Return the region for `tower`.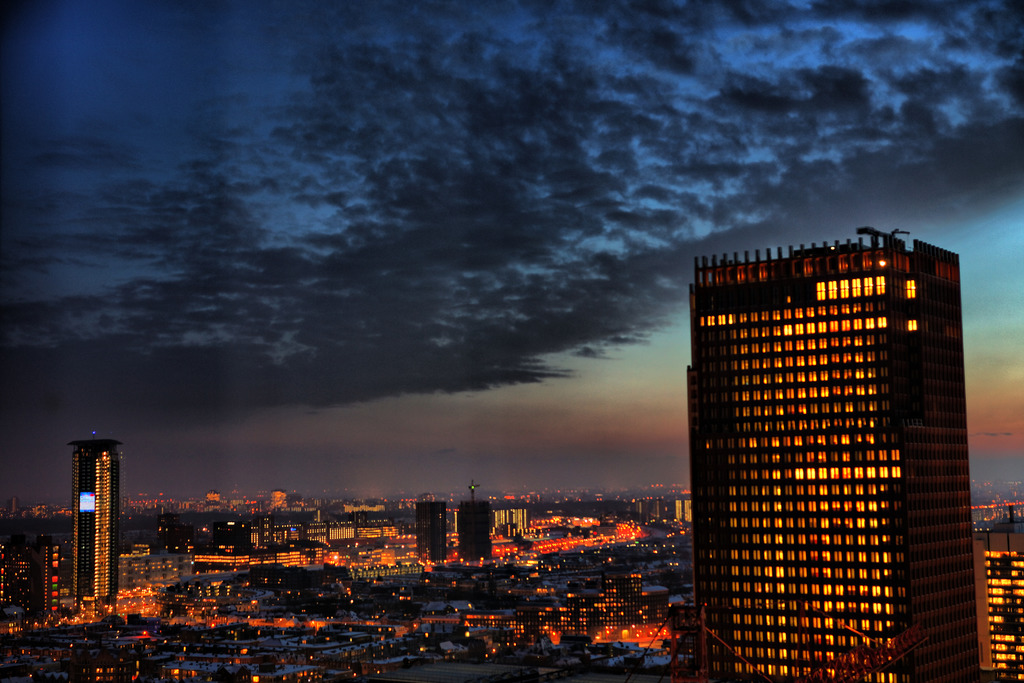
461:482:490:561.
